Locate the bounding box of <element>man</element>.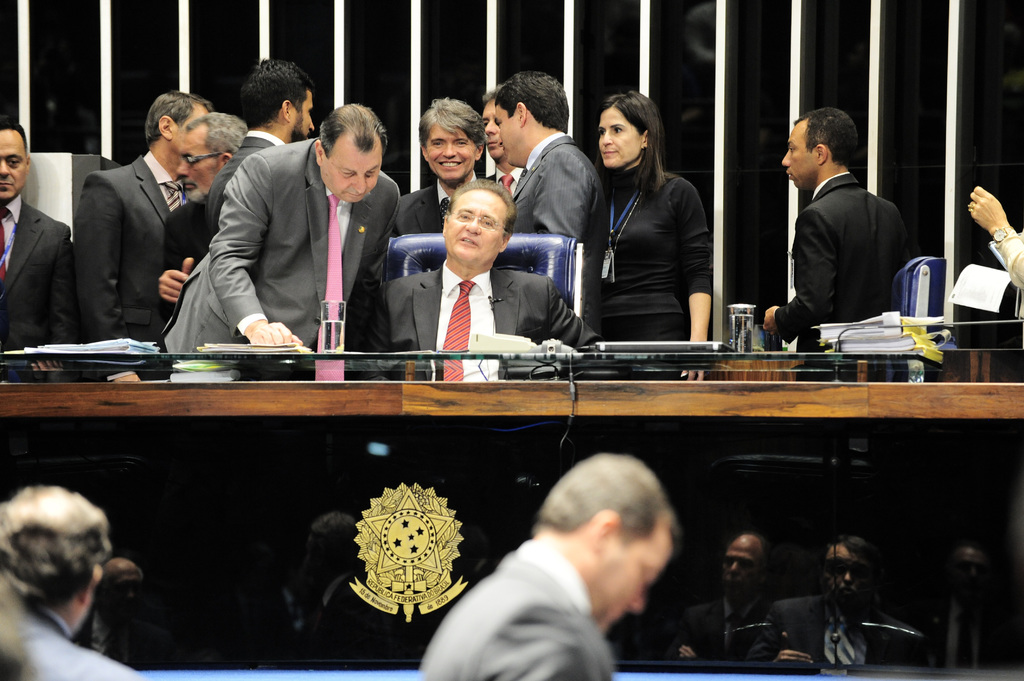
Bounding box: bbox=[493, 67, 611, 261].
